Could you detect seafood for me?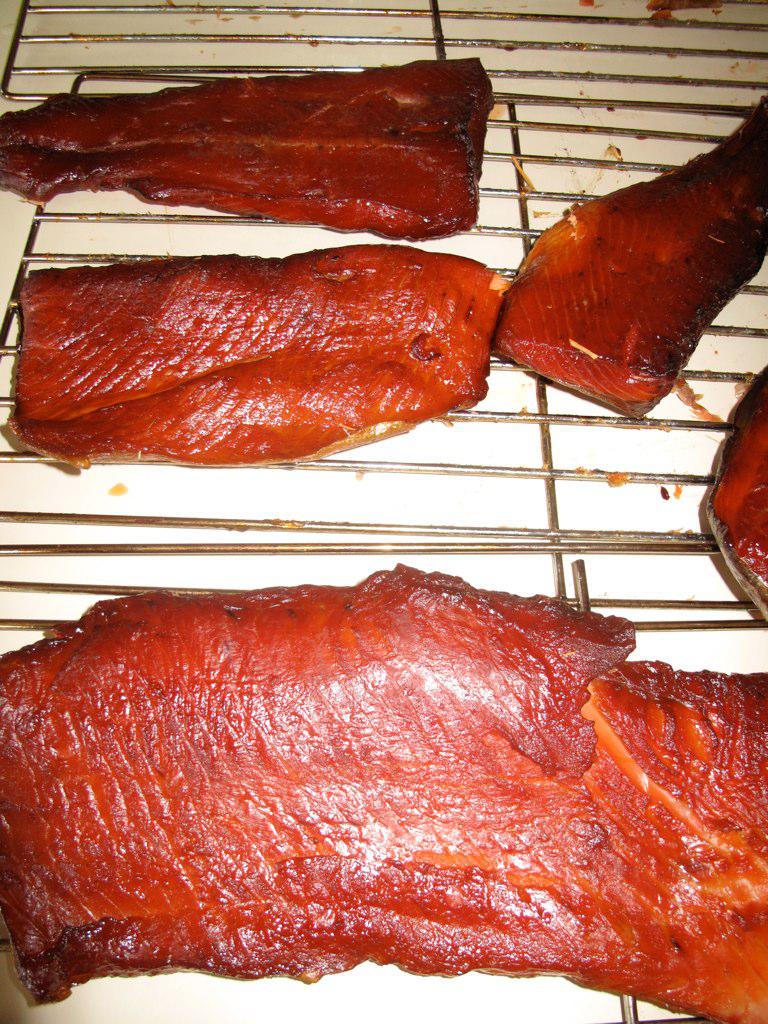
Detection result: region(702, 374, 767, 613).
